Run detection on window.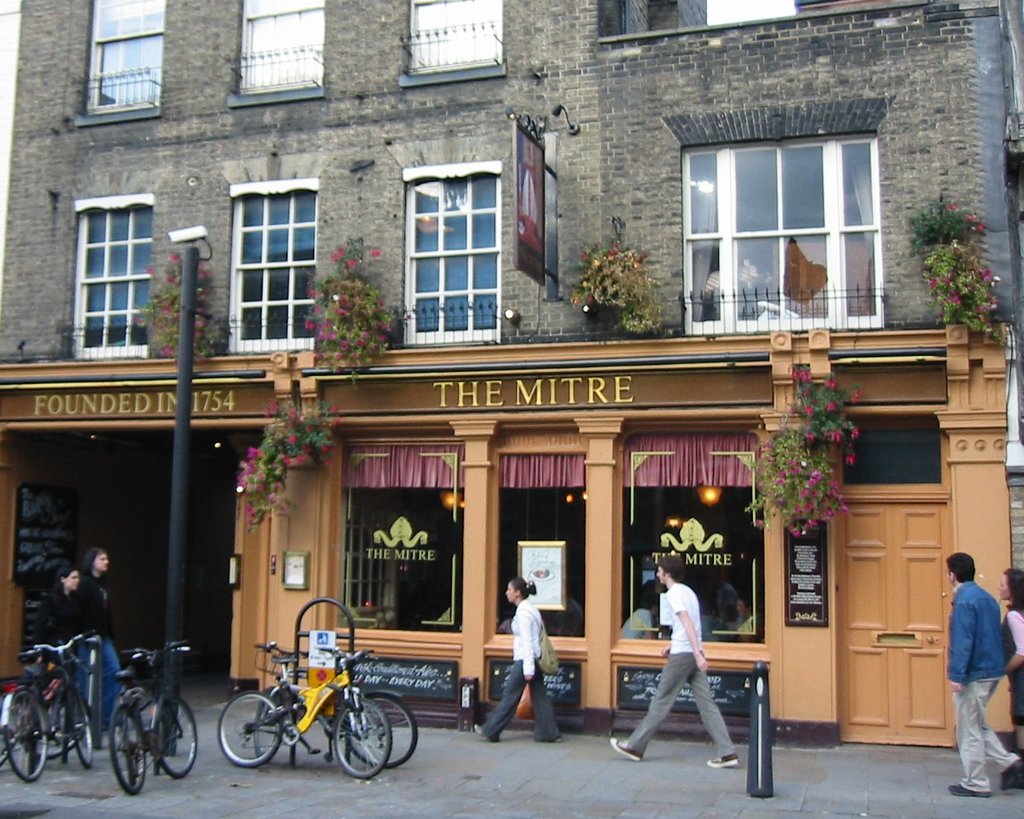
Result: 408 152 503 352.
